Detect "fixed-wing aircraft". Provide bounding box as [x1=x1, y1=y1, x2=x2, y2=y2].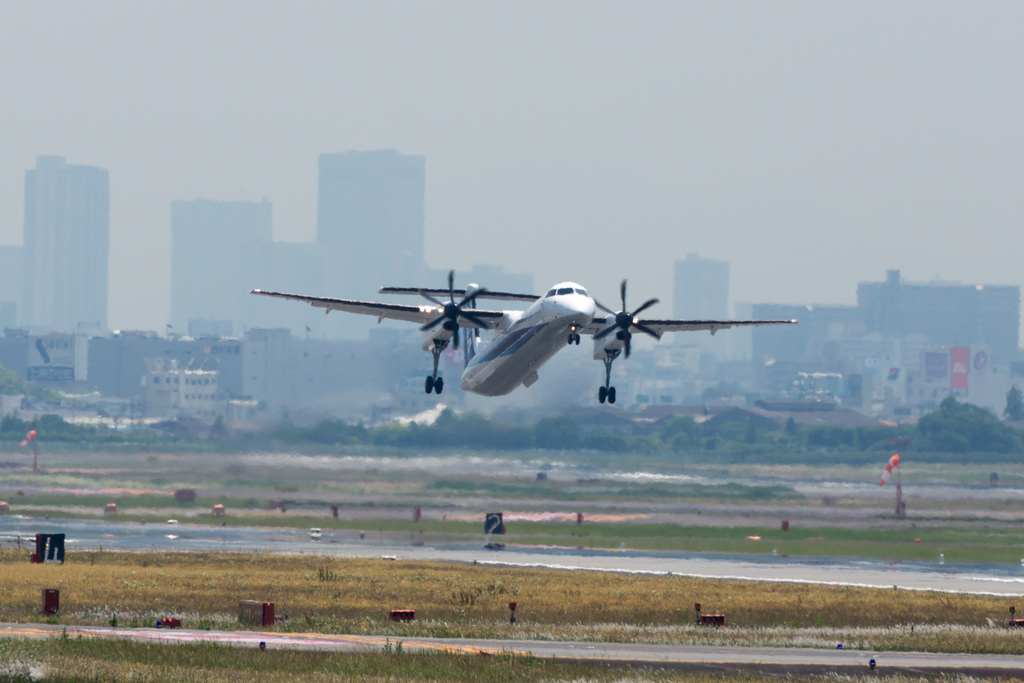
[x1=248, y1=269, x2=796, y2=404].
